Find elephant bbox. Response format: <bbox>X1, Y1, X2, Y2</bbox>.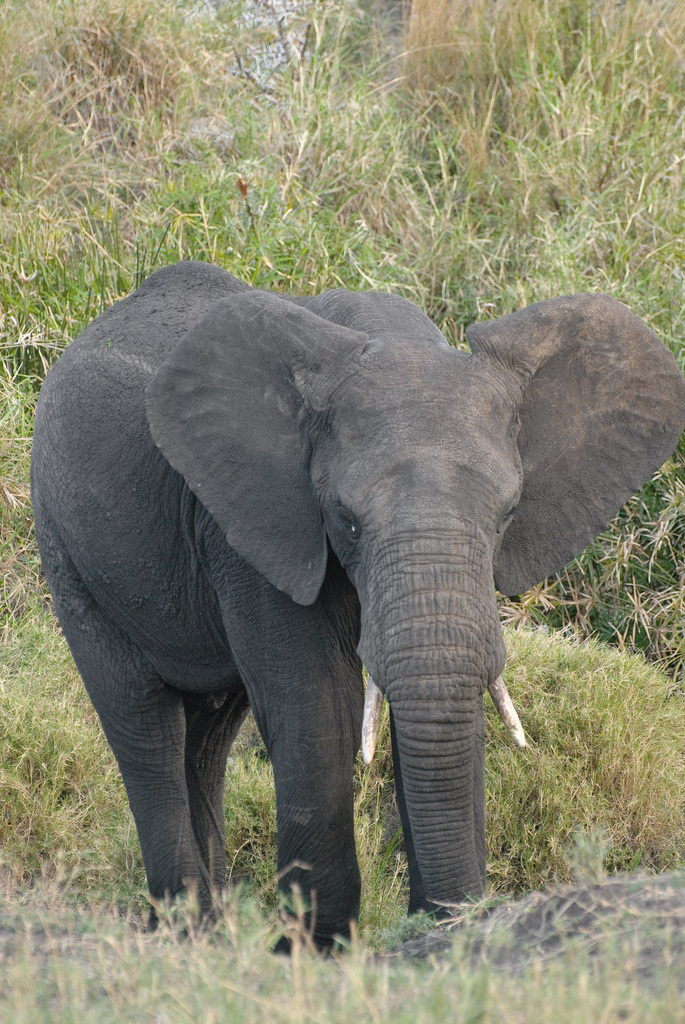
<bbox>27, 258, 684, 956</bbox>.
